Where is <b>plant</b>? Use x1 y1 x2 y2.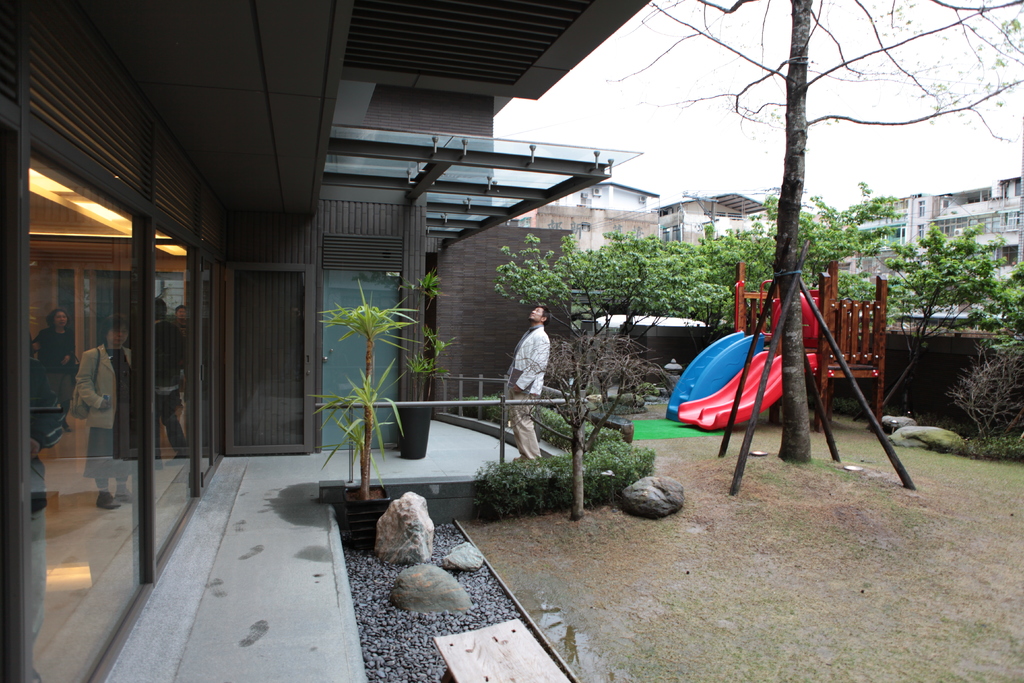
400 262 450 395.
